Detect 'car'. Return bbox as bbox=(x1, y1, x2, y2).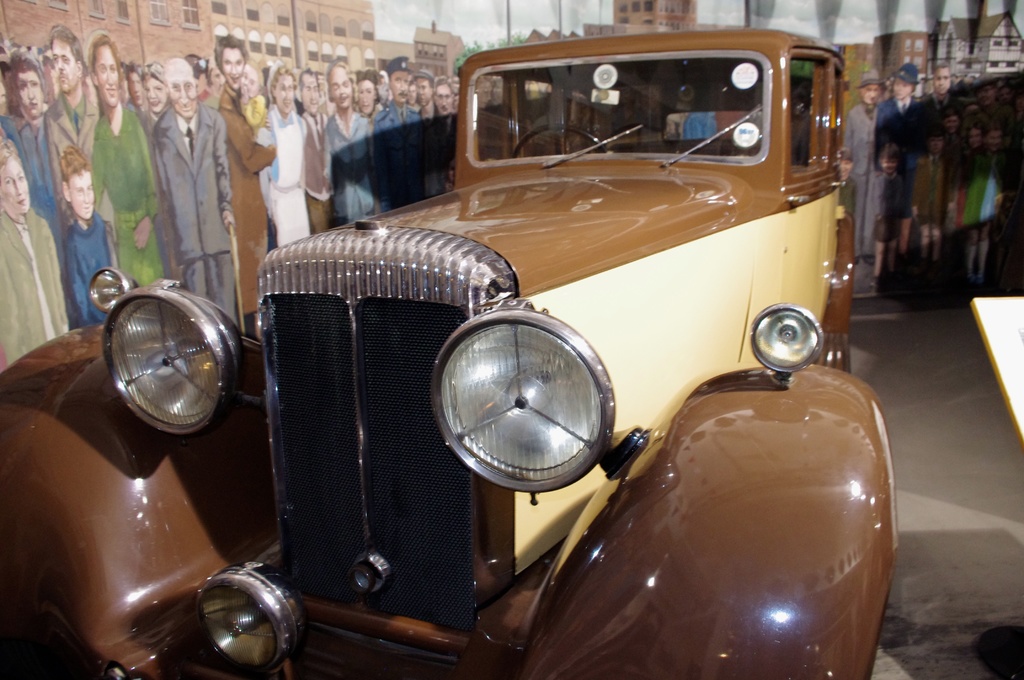
bbox=(0, 26, 900, 679).
